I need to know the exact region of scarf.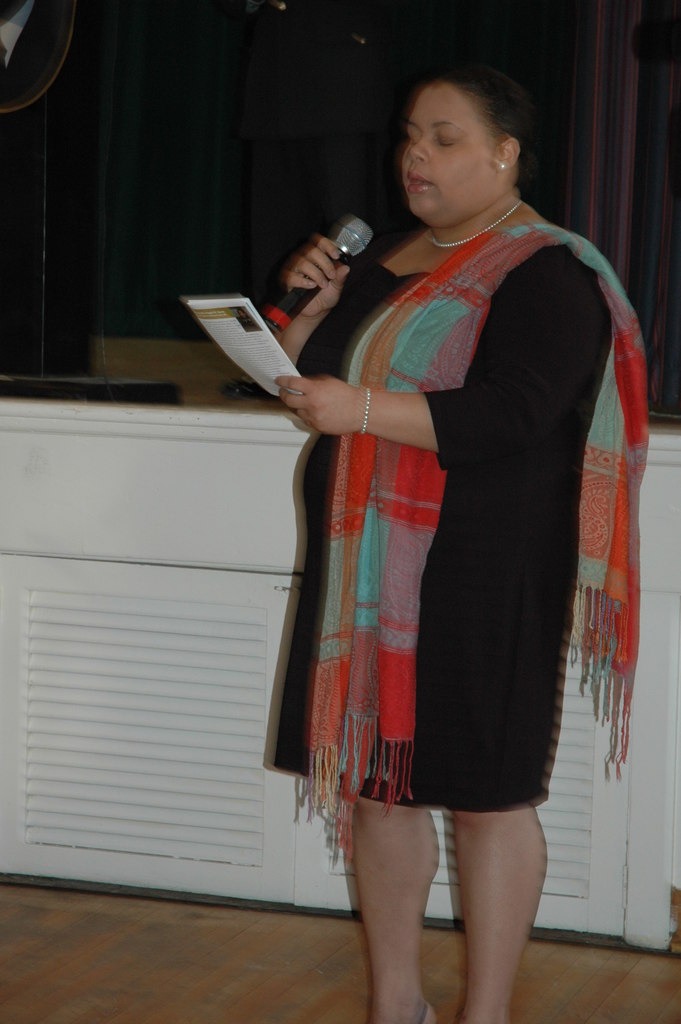
Region: region(304, 221, 652, 874).
